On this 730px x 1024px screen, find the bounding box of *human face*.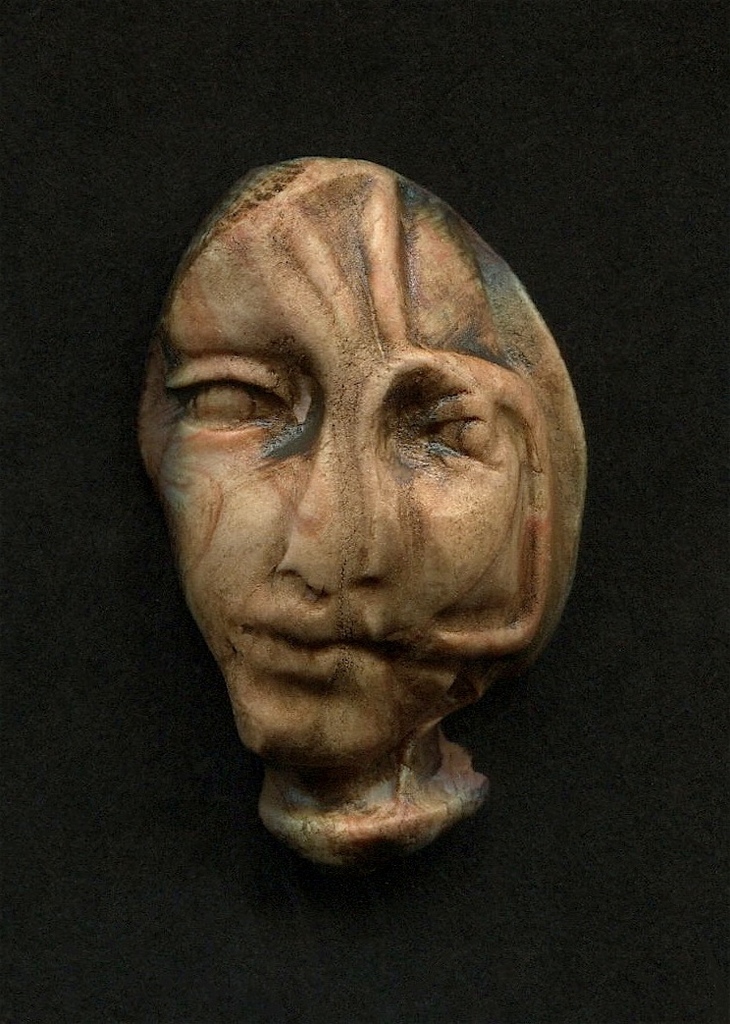
Bounding box: bbox(137, 159, 570, 833).
